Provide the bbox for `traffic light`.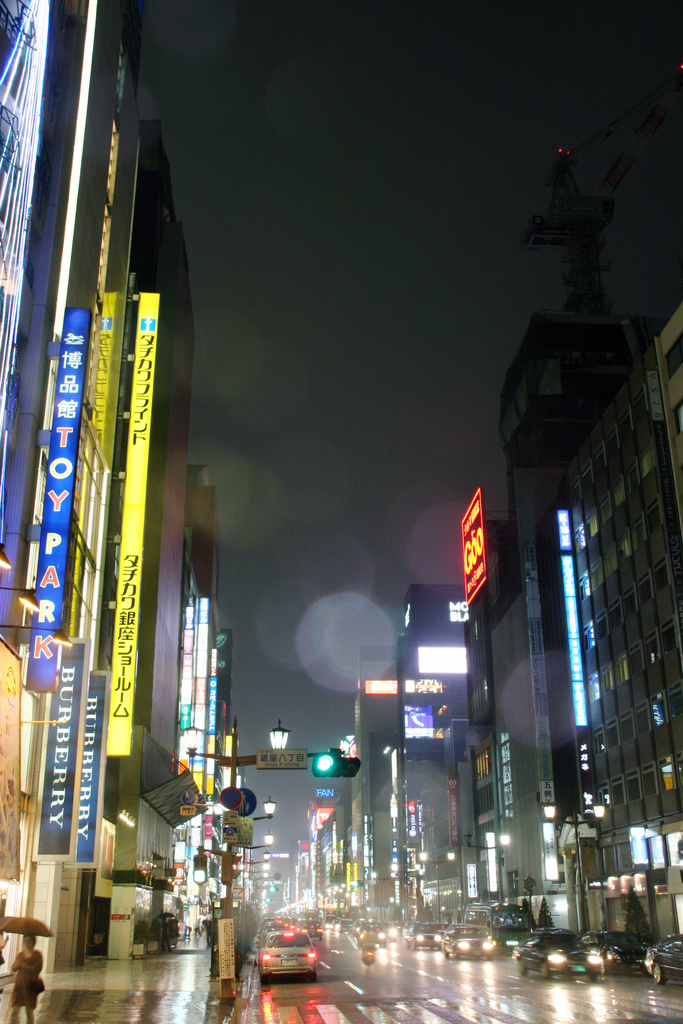
bbox(269, 887, 278, 890).
